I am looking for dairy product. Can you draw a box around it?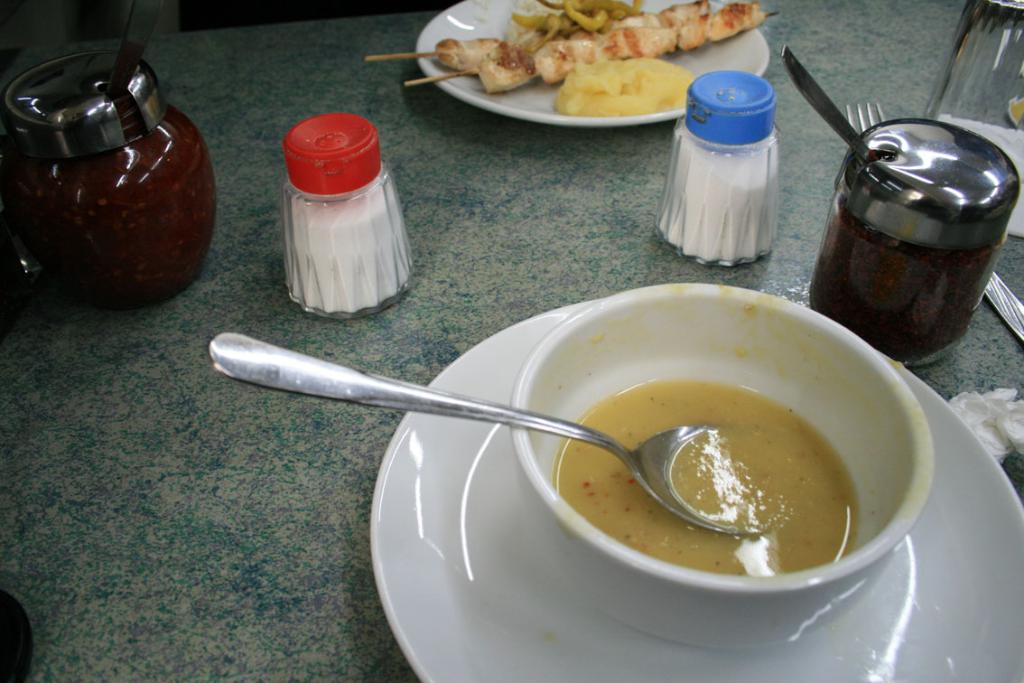
Sure, the bounding box is <region>554, 51, 696, 114</region>.
